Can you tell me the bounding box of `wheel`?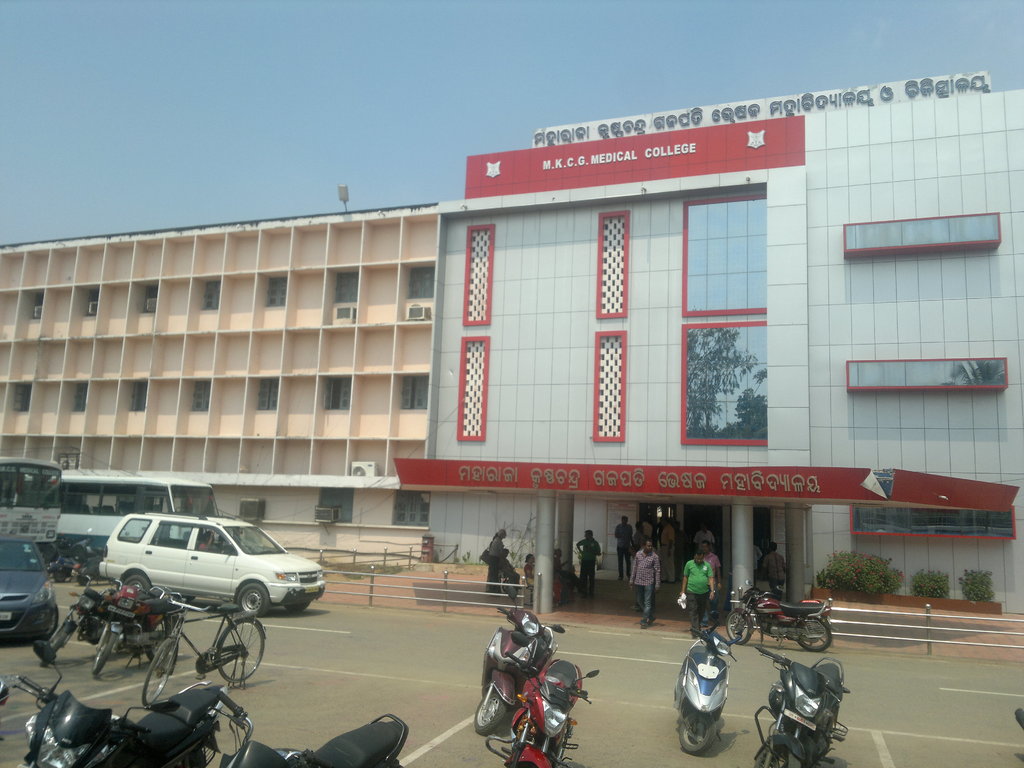
box=[796, 614, 835, 657].
